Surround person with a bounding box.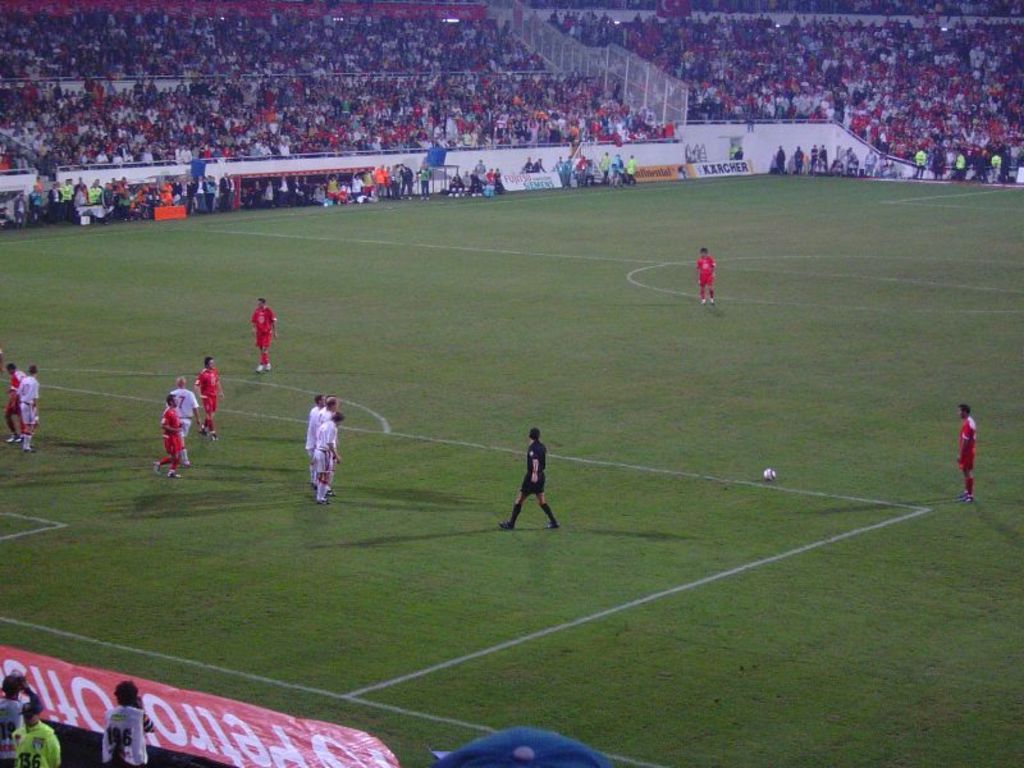
(166, 371, 209, 462).
